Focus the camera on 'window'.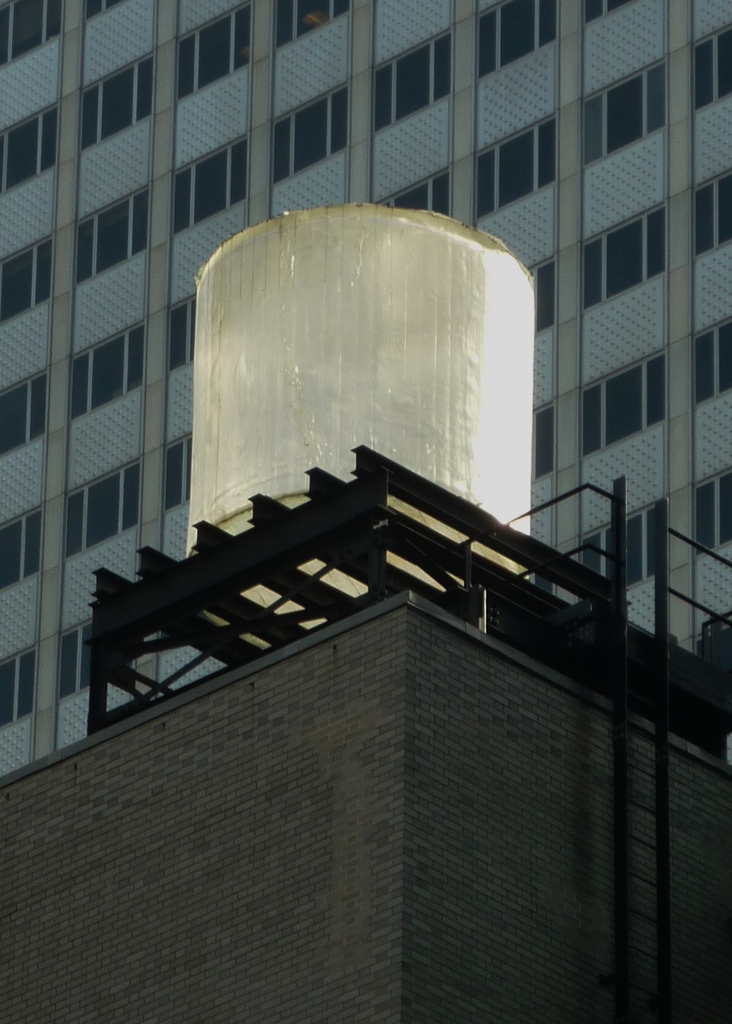
Focus region: pyautogui.locateOnScreen(167, 296, 192, 366).
